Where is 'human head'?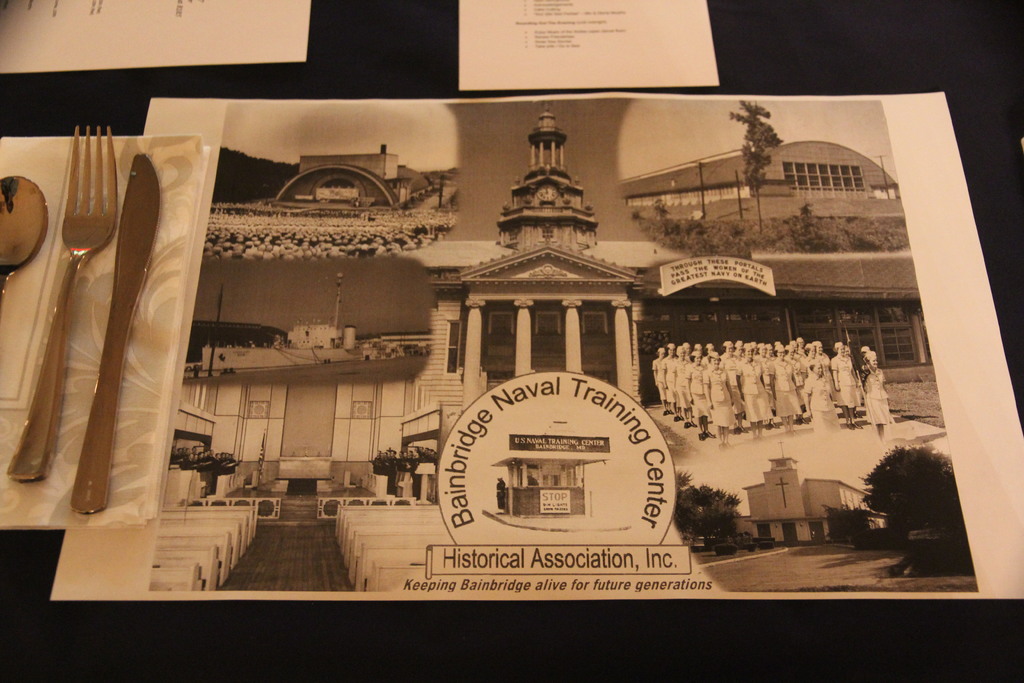
[666, 347, 676, 355].
